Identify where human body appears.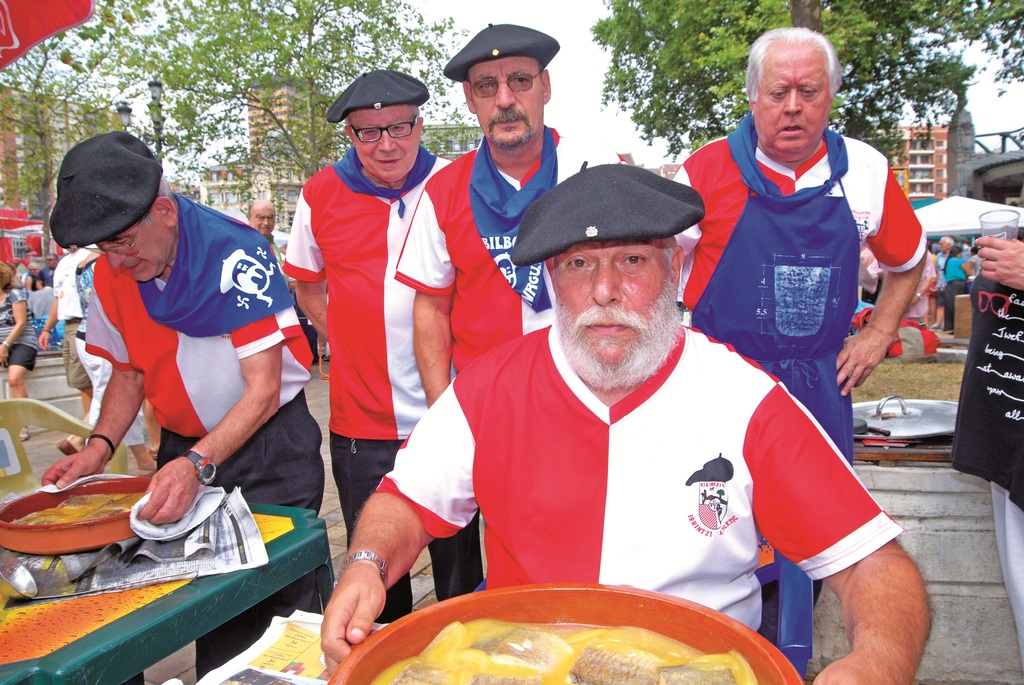
Appears at Rect(44, 127, 332, 672).
